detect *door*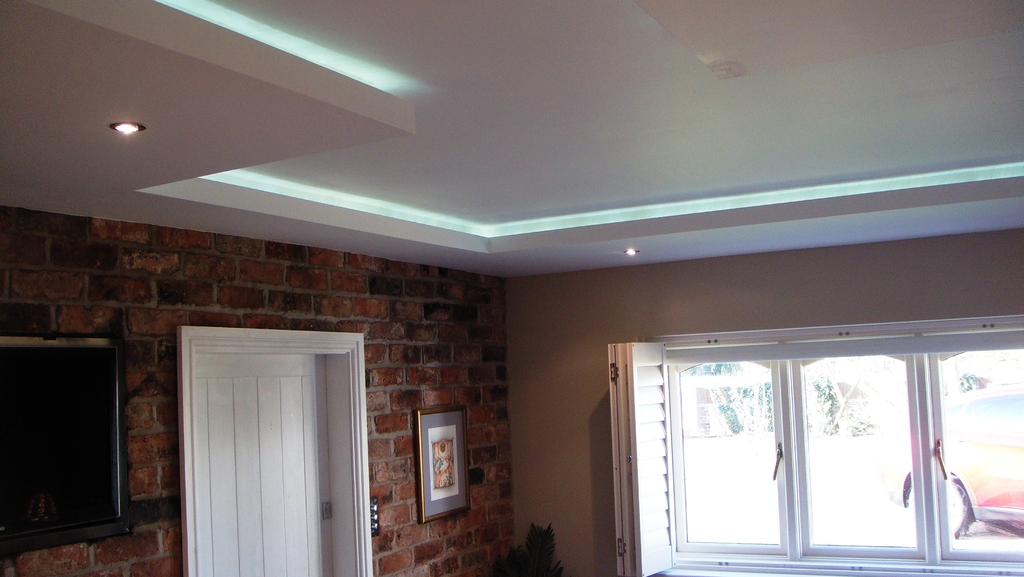
[195, 348, 333, 576]
